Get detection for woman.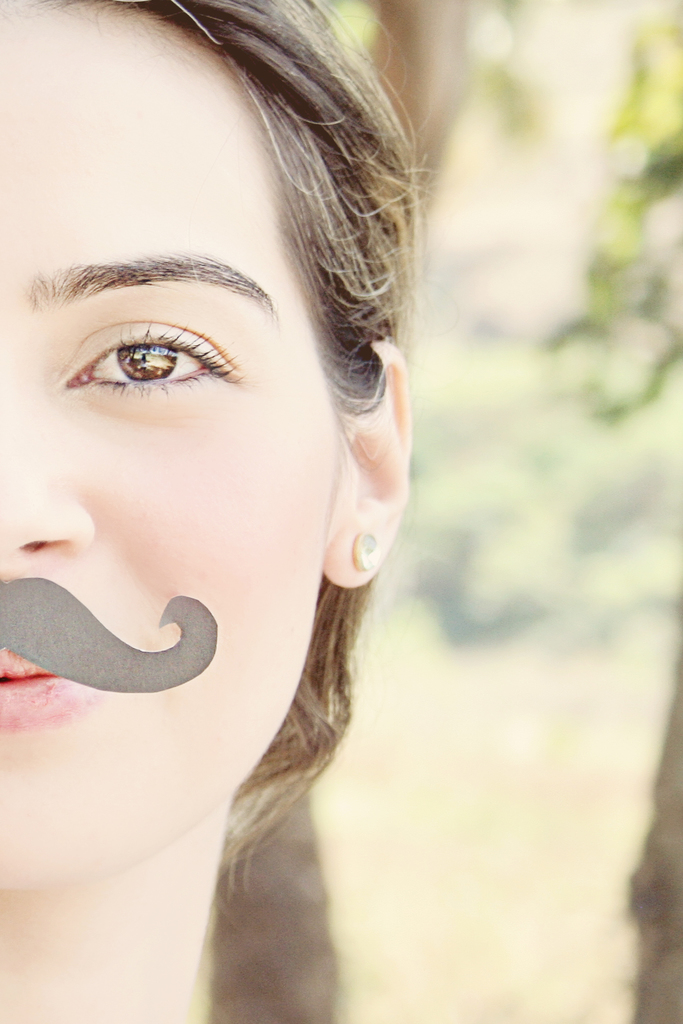
Detection: detection(8, 19, 504, 1016).
